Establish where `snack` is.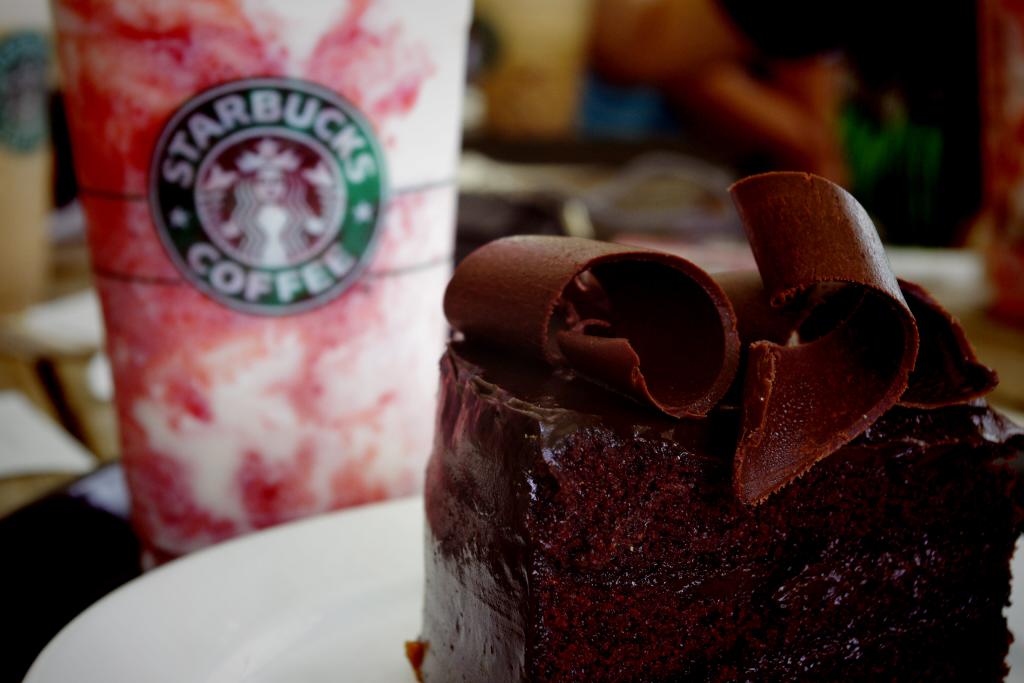
Established at pyautogui.locateOnScreen(409, 178, 1019, 682).
